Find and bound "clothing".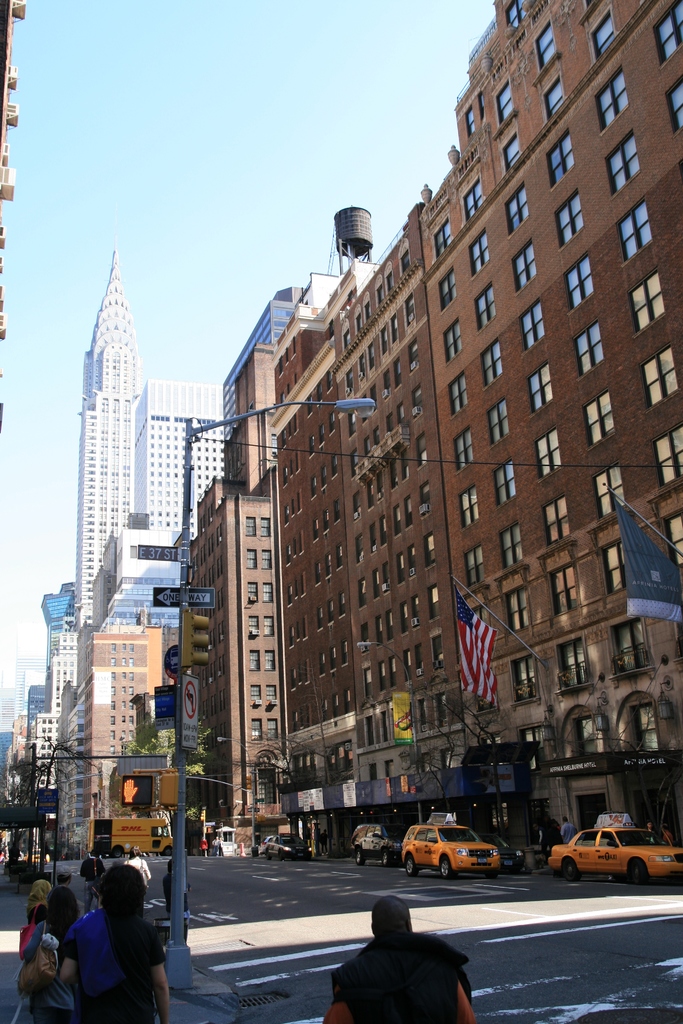
Bound: 197/840/206/856.
